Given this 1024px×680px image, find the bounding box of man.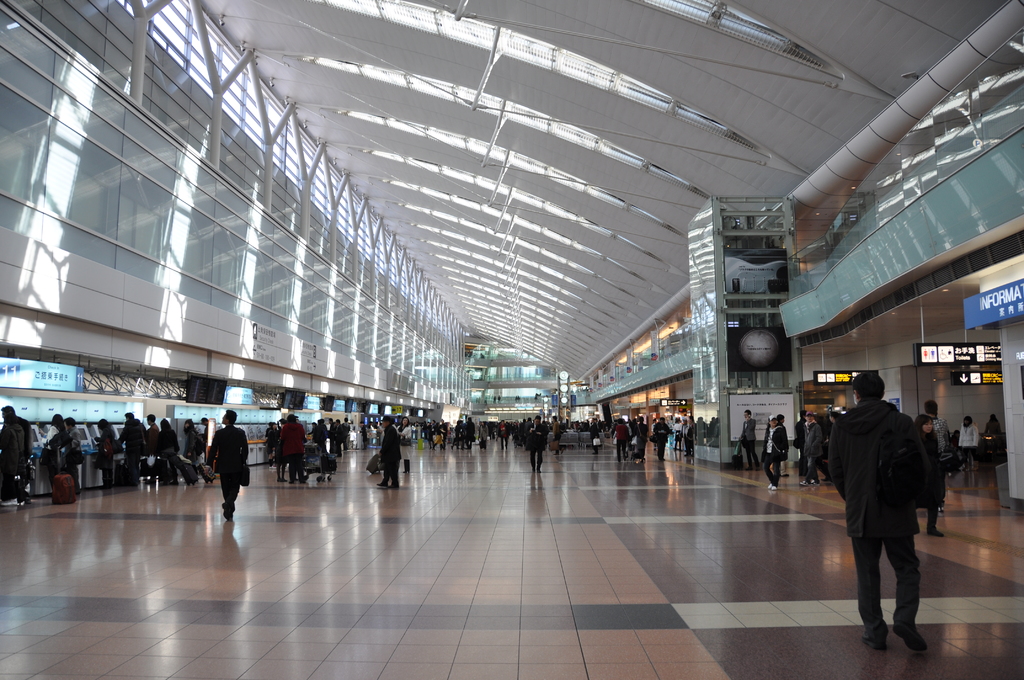
pyautogui.locateOnScreen(276, 410, 306, 483).
